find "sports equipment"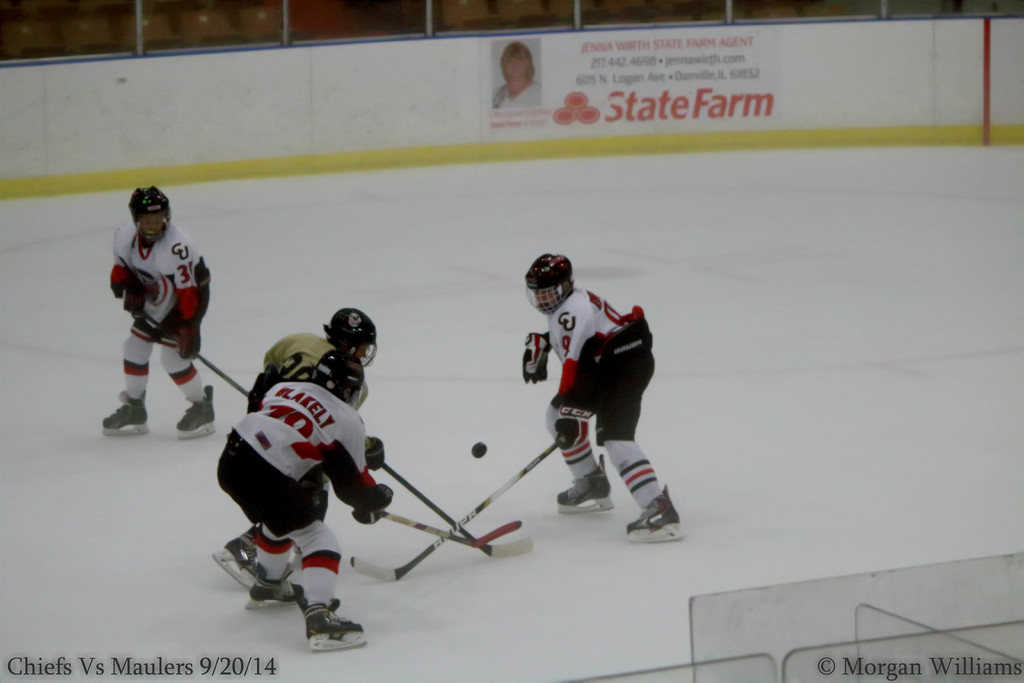
324:304:378:372
